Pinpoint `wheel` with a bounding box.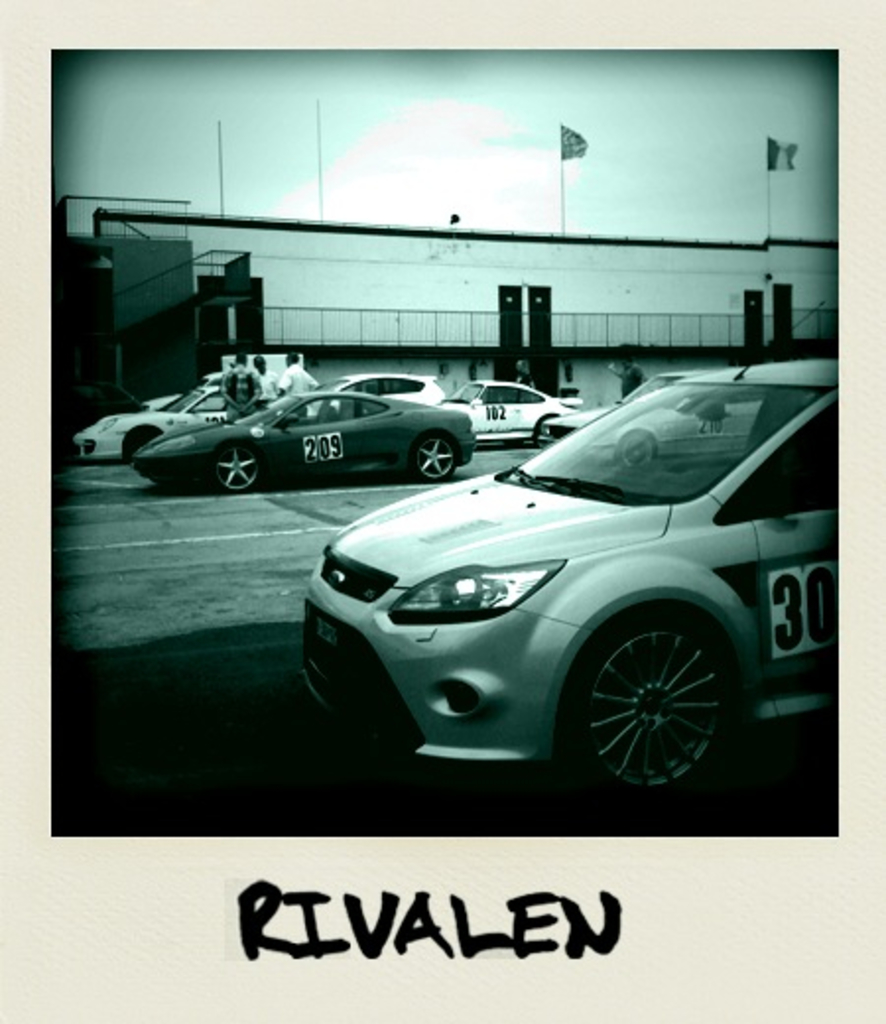
(x1=413, y1=431, x2=461, y2=482).
